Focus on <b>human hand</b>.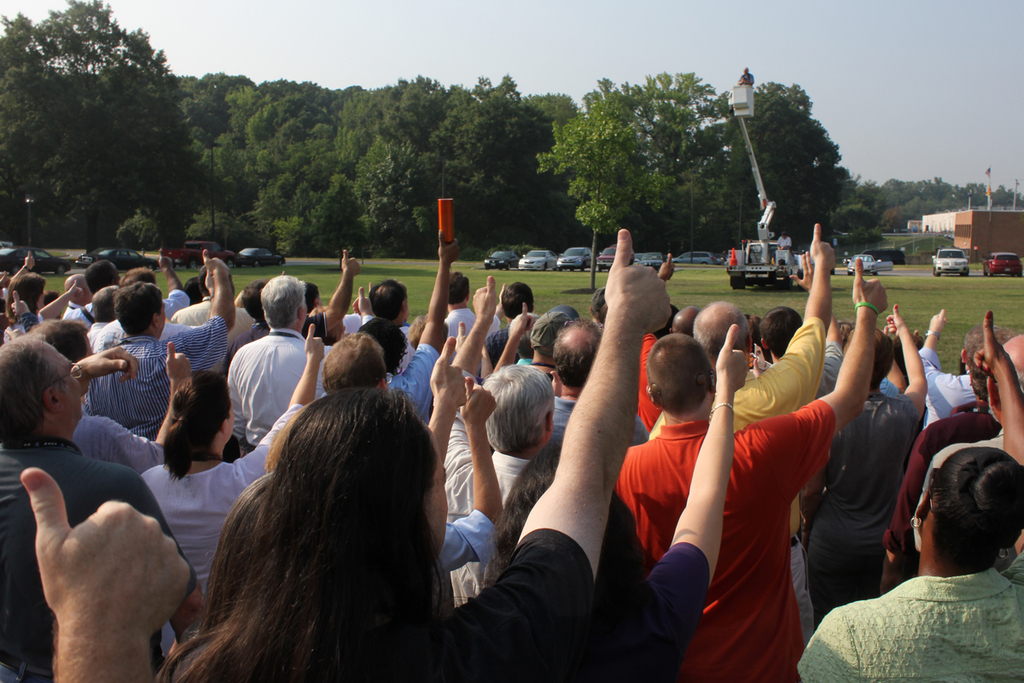
Focused at bbox=[20, 464, 190, 652].
